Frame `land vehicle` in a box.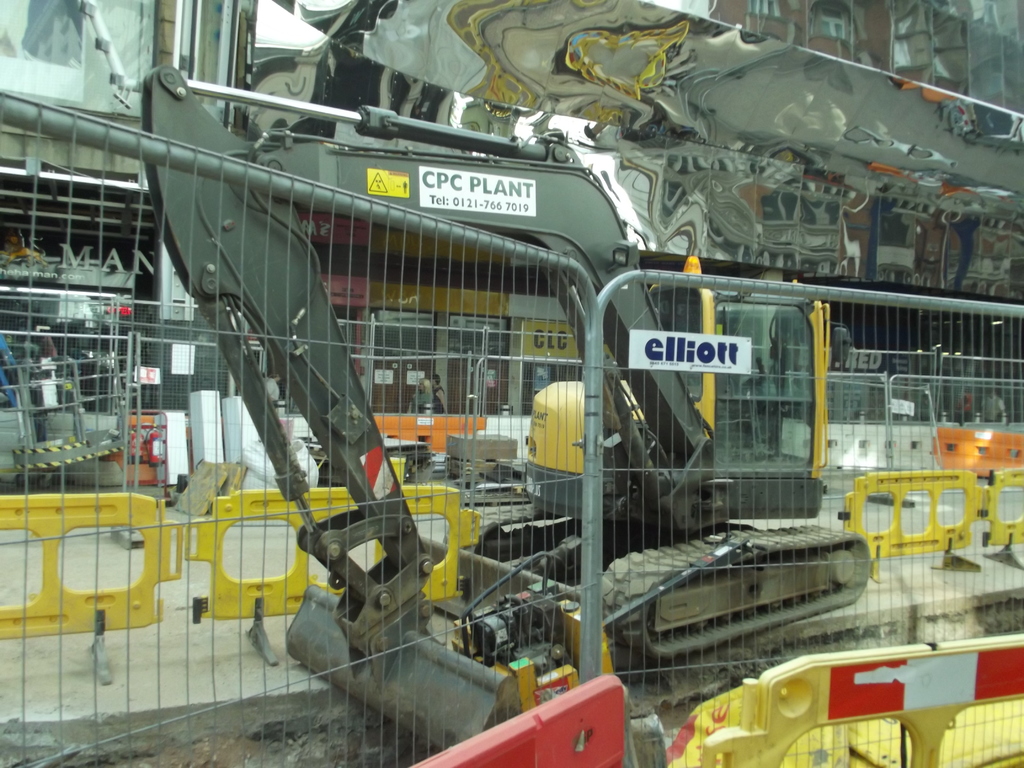
bbox=[83, 97, 974, 720].
